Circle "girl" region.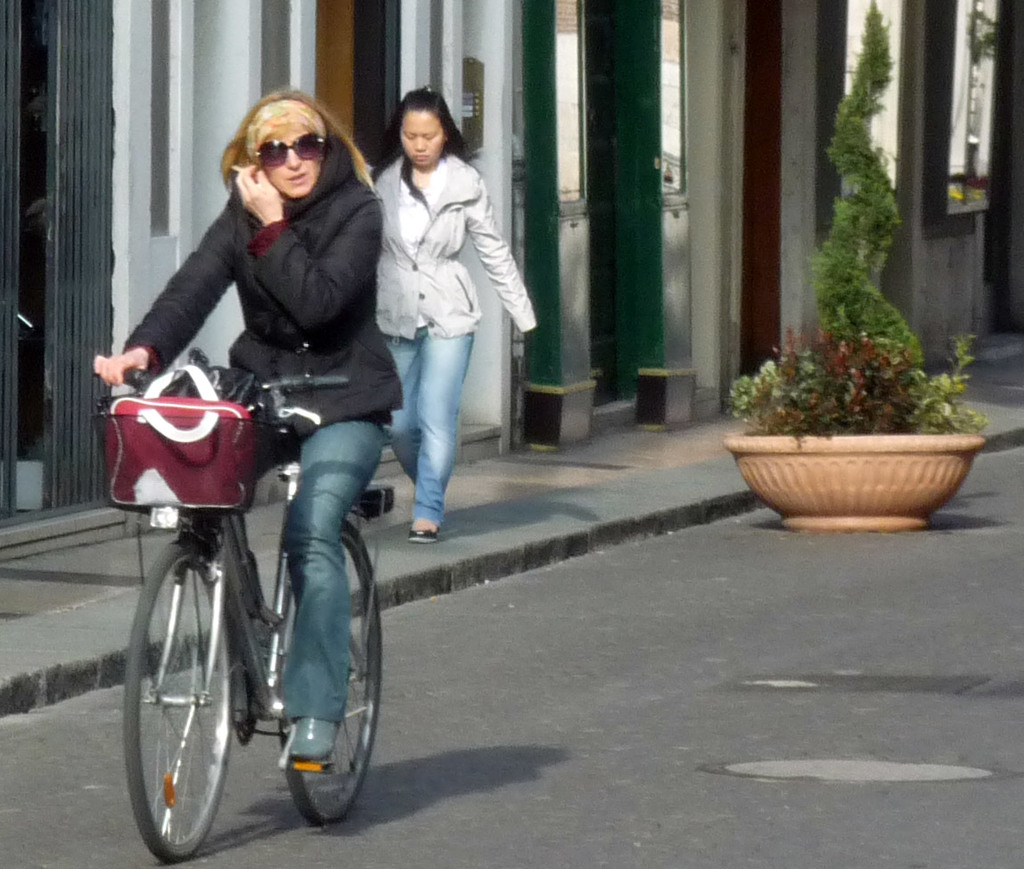
Region: BBox(94, 89, 402, 758).
